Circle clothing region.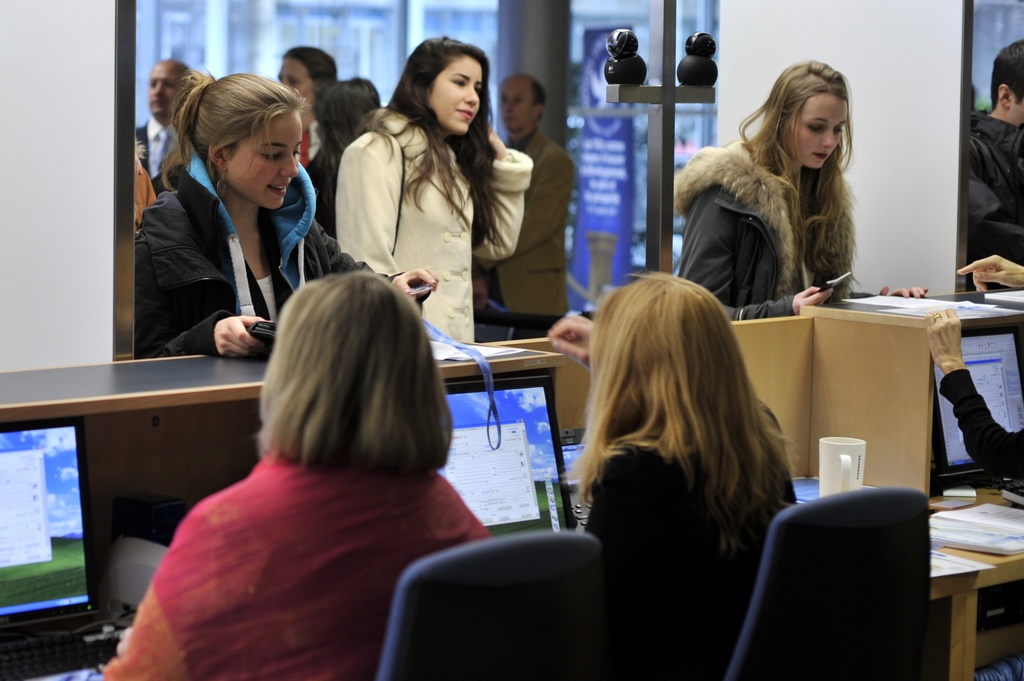
Region: box(968, 111, 1023, 297).
